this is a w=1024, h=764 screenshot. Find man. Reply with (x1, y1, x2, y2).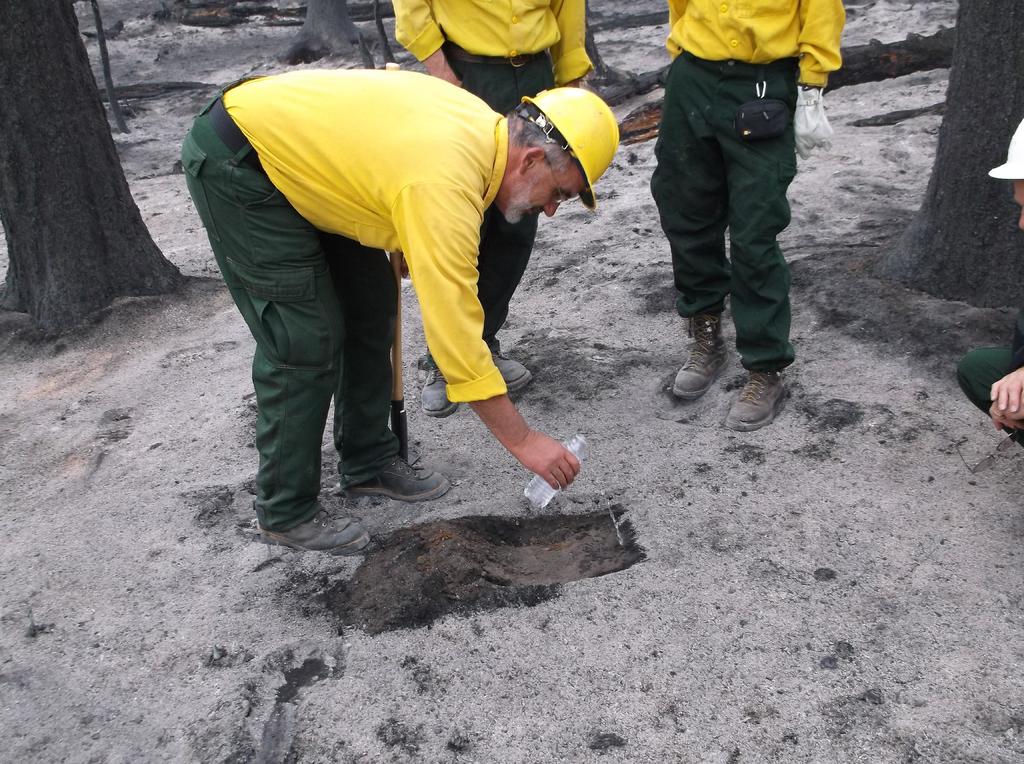
(175, 63, 627, 563).
